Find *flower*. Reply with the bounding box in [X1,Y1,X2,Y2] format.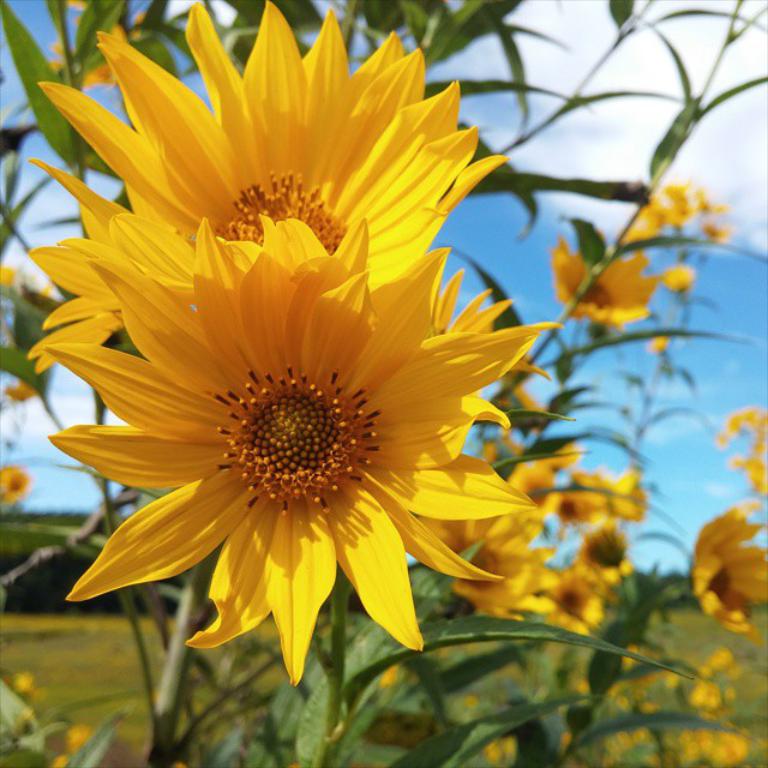
[565,518,637,582].
